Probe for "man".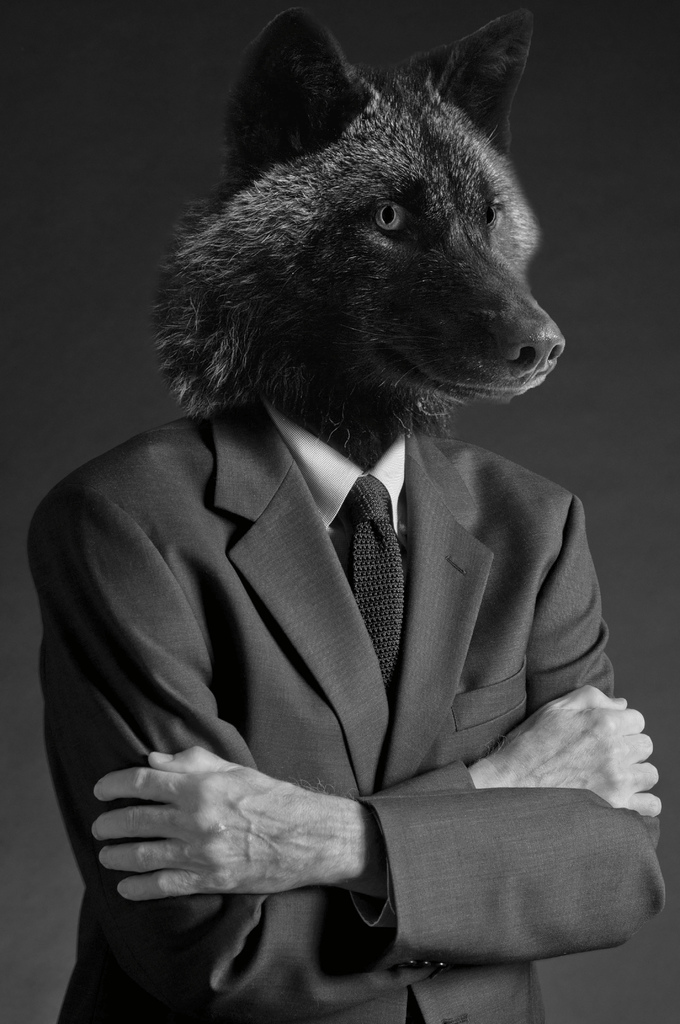
Probe result: [34,40,672,1005].
